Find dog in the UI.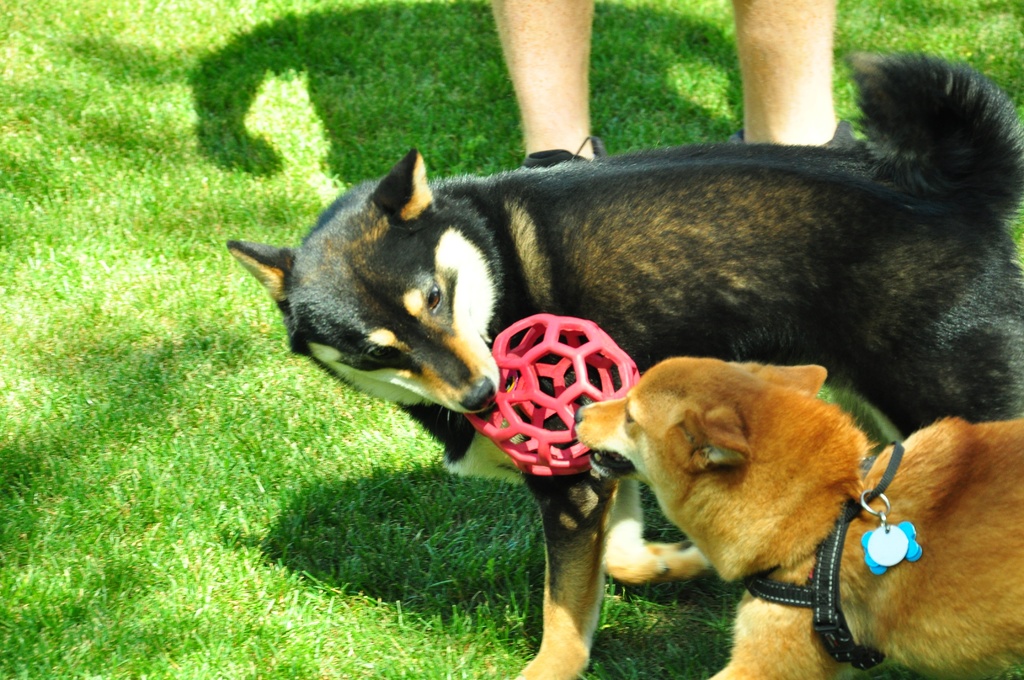
UI element at 232, 45, 1023, 679.
